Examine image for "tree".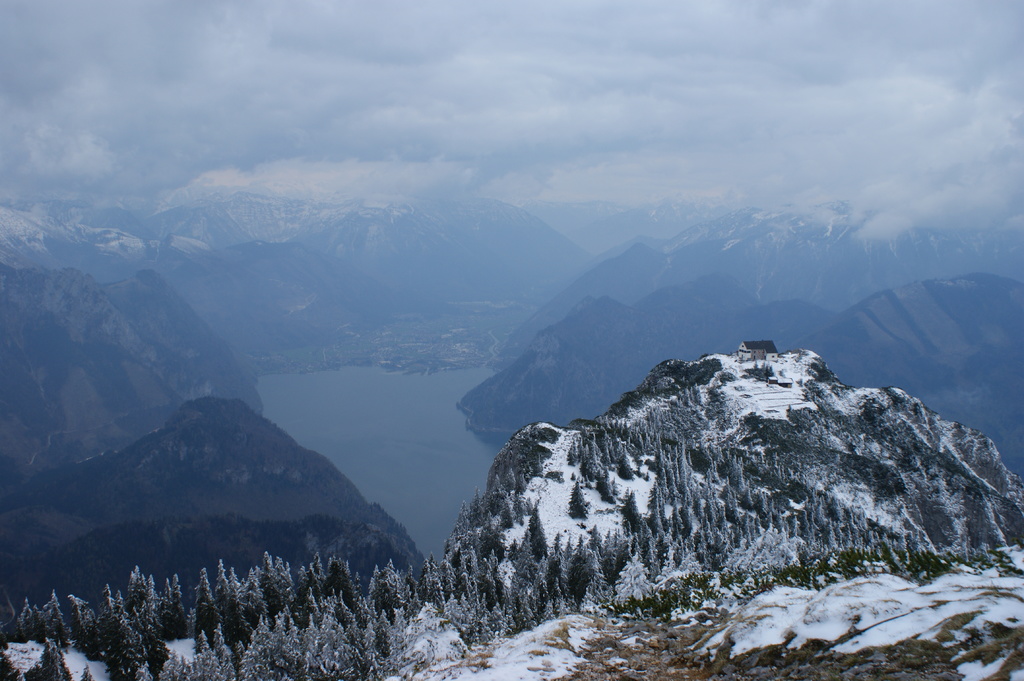
Examination result: [x1=518, y1=467, x2=527, y2=495].
